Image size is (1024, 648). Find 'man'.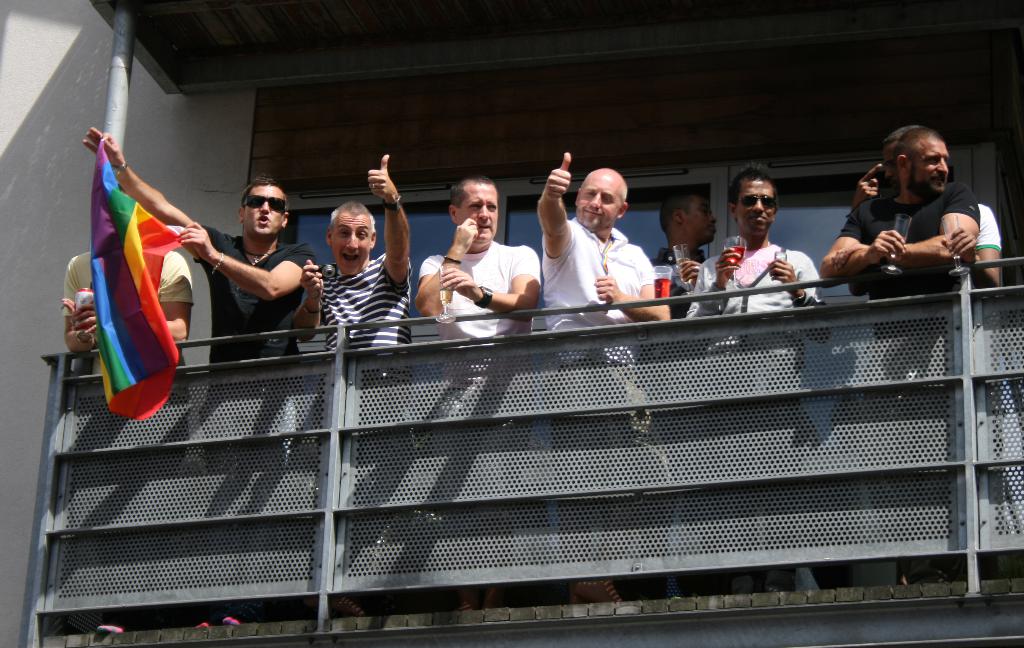
region(645, 188, 719, 320).
